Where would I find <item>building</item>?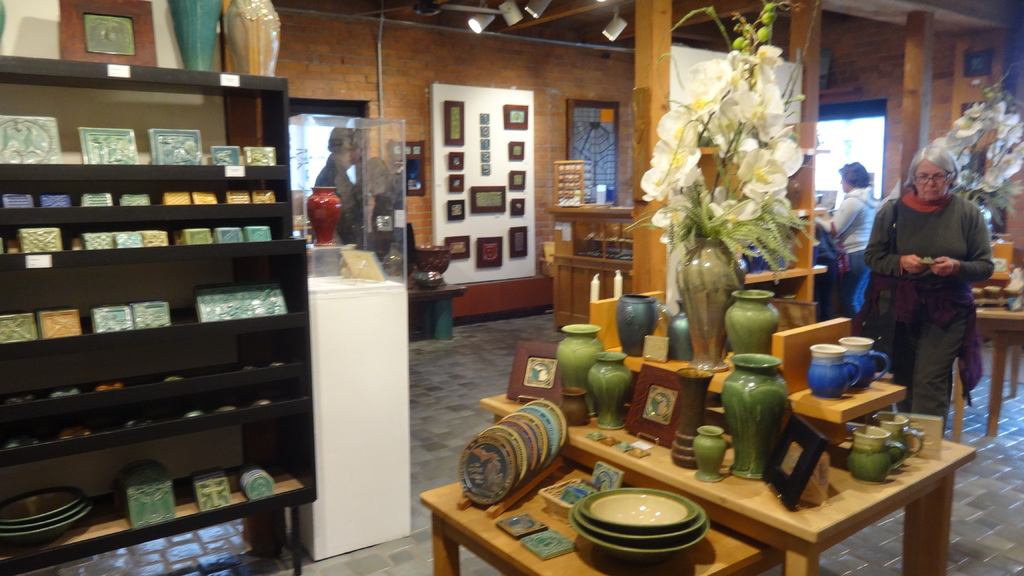
At (left=0, top=0, right=1023, bottom=575).
